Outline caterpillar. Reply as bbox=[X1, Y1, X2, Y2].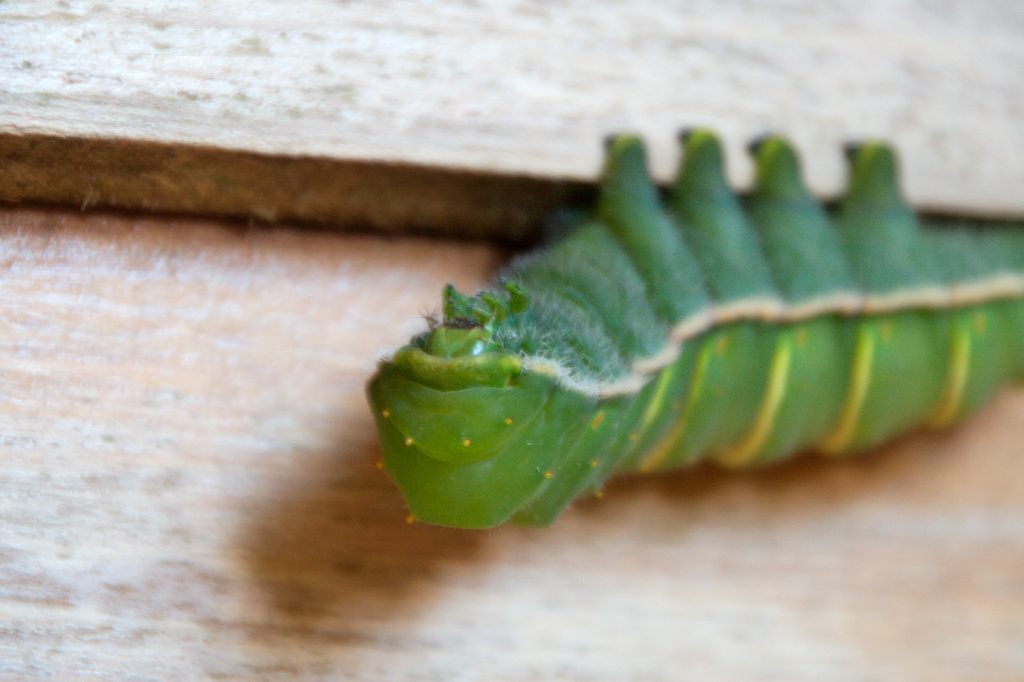
bbox=[363, 124, 1023, 528].
